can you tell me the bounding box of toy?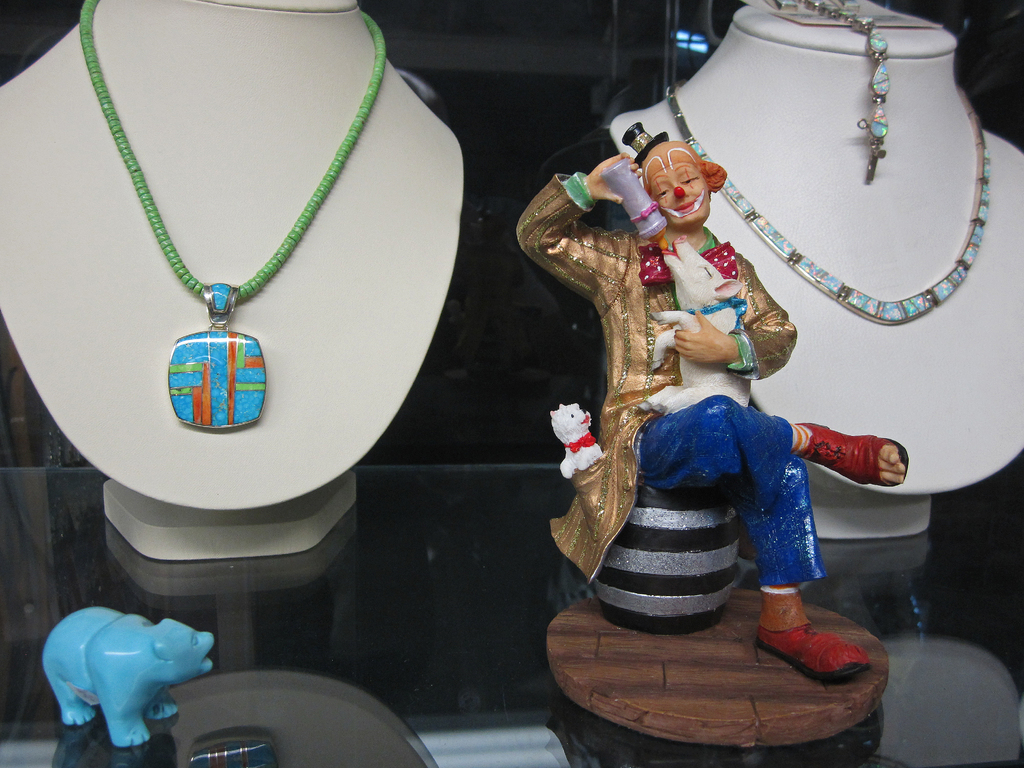
<region>43, 601, 219, 751</region>.
